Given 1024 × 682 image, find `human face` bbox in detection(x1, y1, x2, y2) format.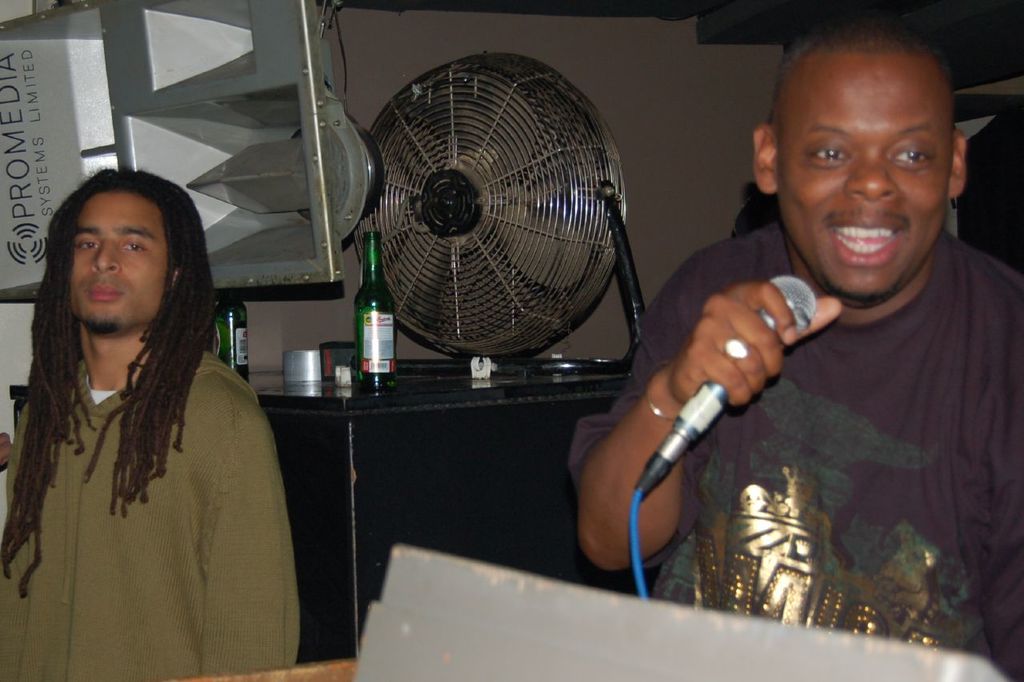
detection(57, 192, 174, 332).
